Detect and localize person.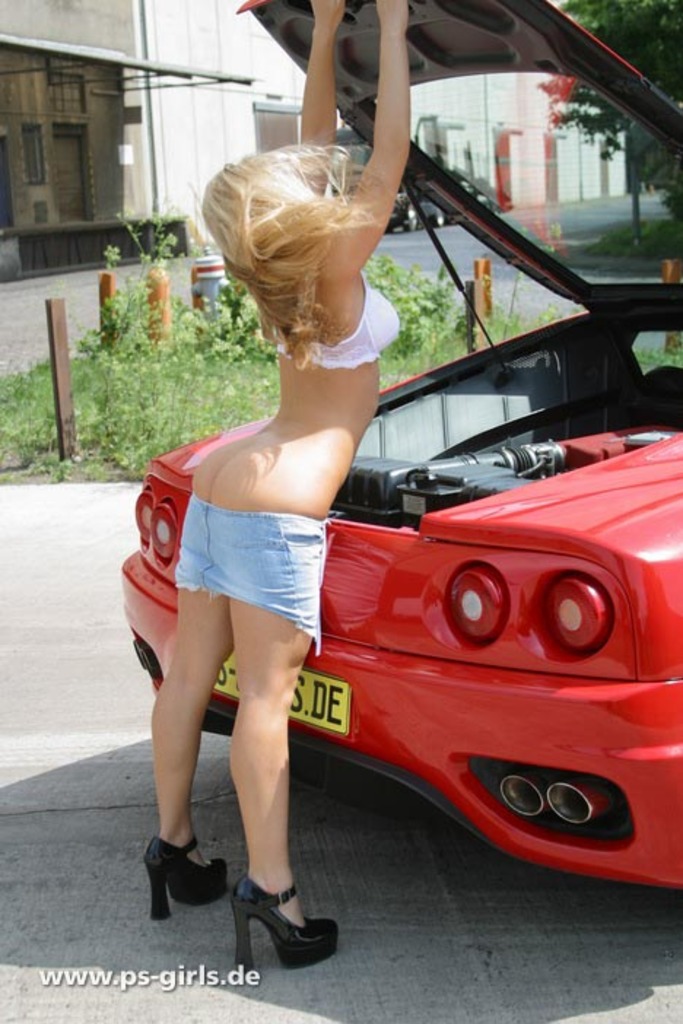
Localized at bbox(146, 0, 407, 928).
